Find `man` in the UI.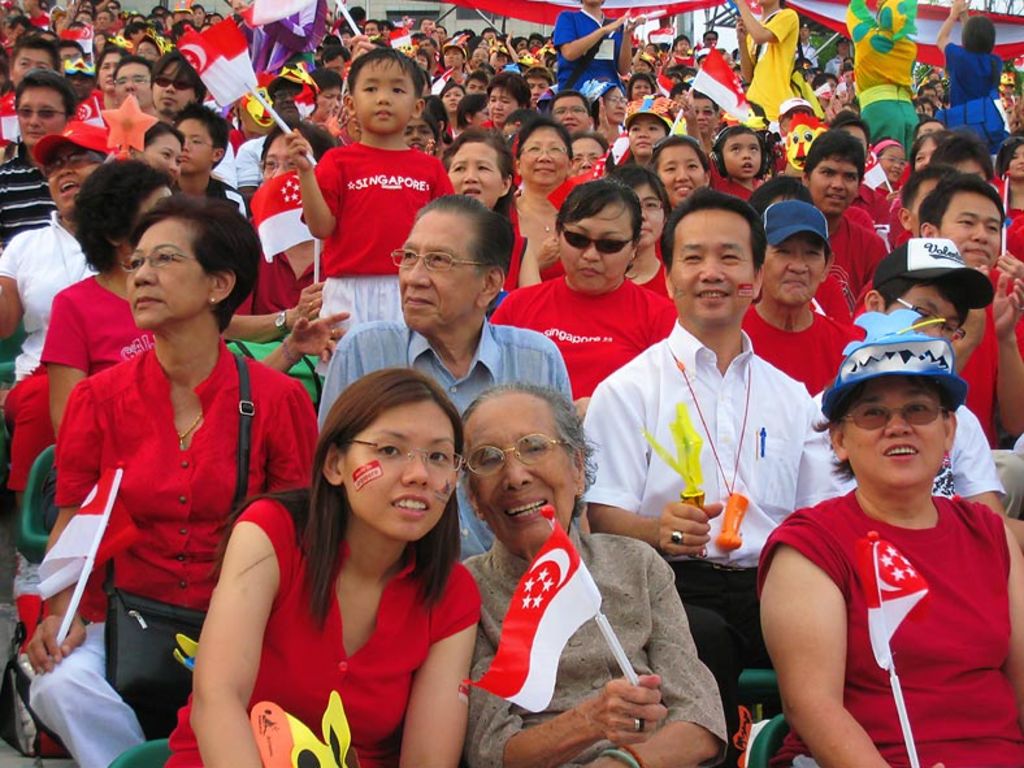
UI element at x1=580, y1=177, x2=864, y2=743.
